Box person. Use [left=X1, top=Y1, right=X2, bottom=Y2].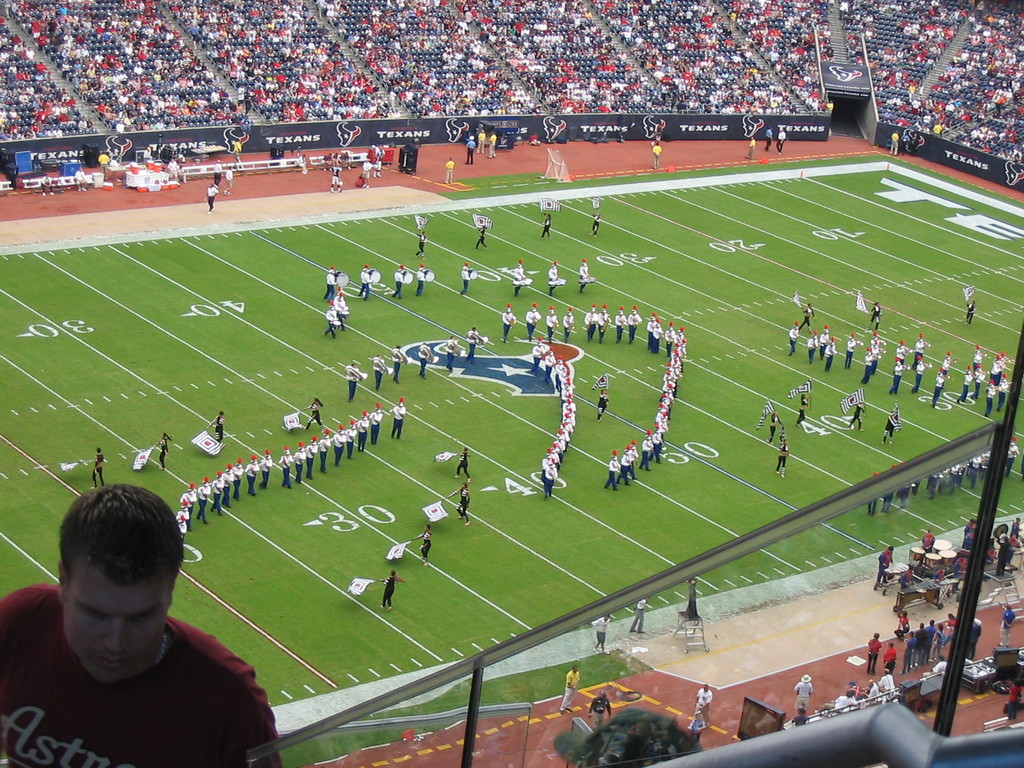
[left=472, top=228, right=488, bottom=252].
